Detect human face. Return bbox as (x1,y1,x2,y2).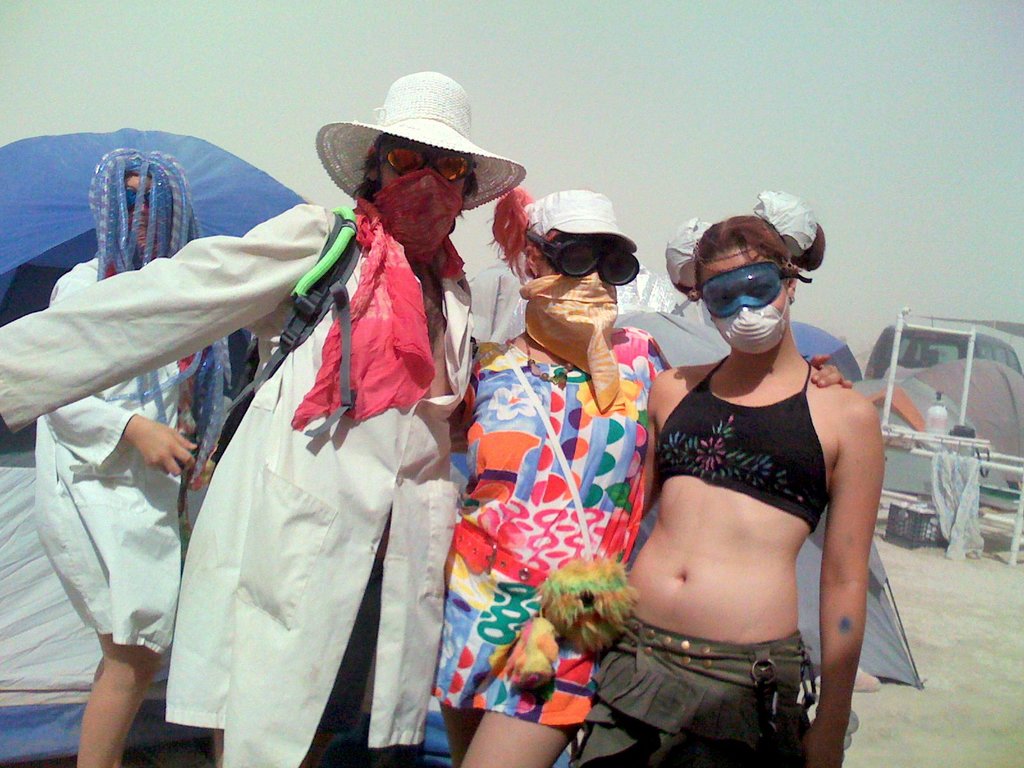
(695,241,792,321).
